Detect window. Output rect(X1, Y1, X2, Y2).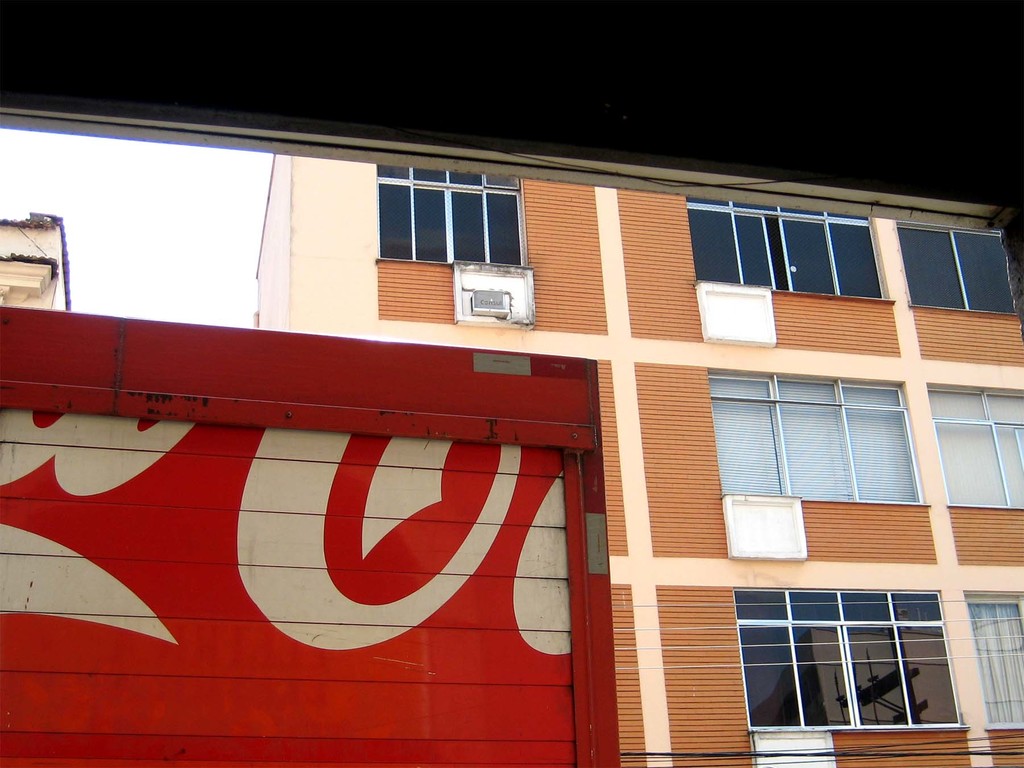
rect(732, 586, 972, 733).
